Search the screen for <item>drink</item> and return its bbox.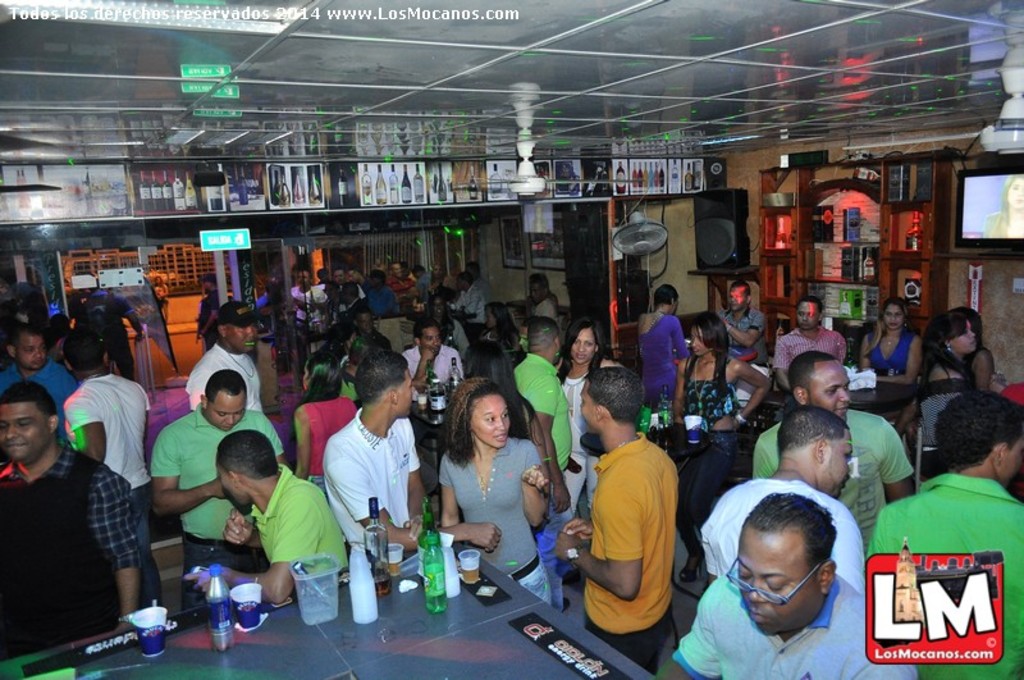
Found: box=[428, 592, 449, 613].
